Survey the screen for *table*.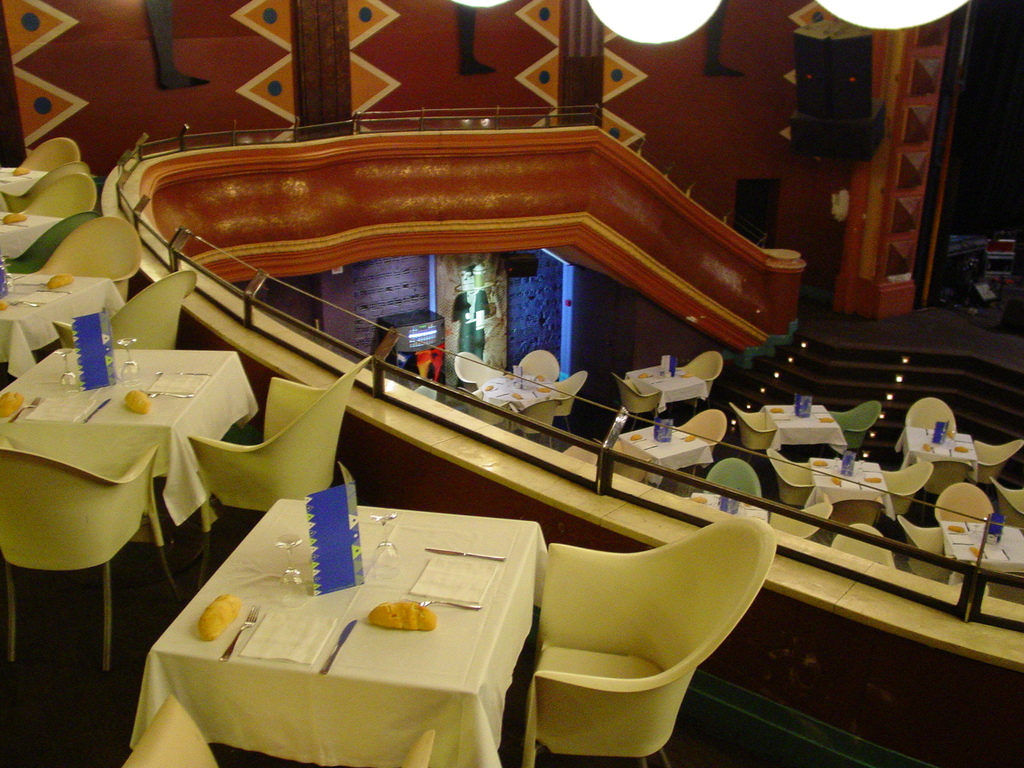
Survey found: left=0, top=144, right=44, bottom=201.
